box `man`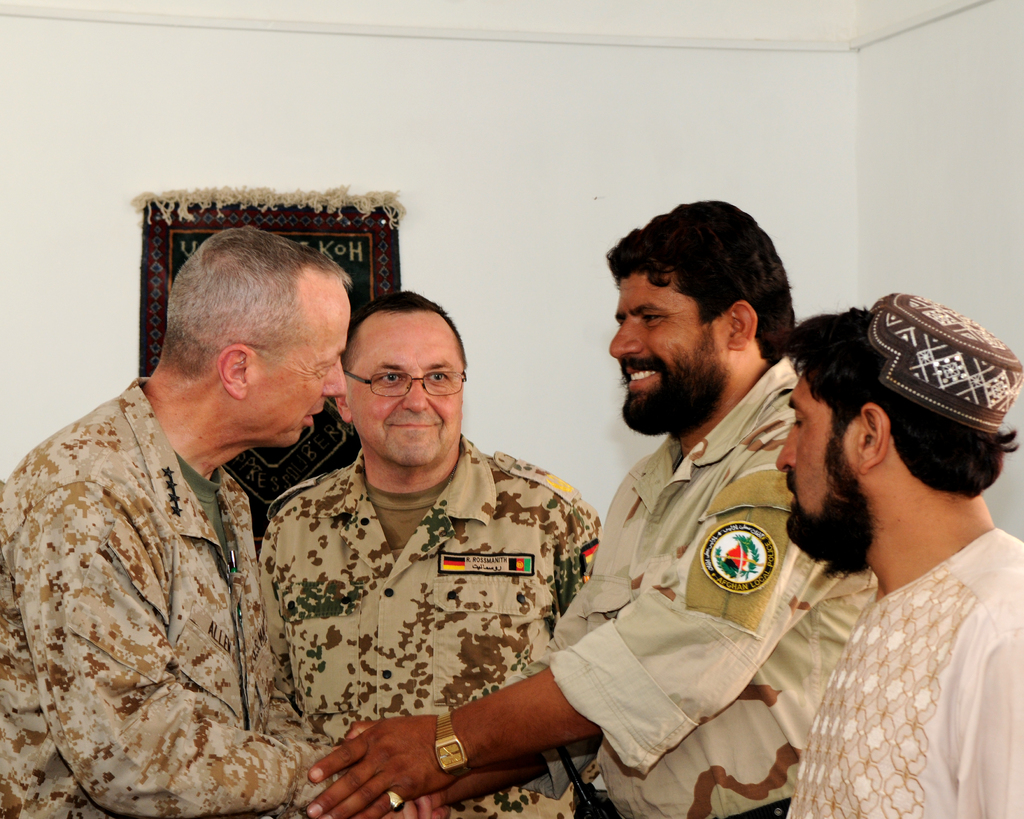
(255,287,604,818)
